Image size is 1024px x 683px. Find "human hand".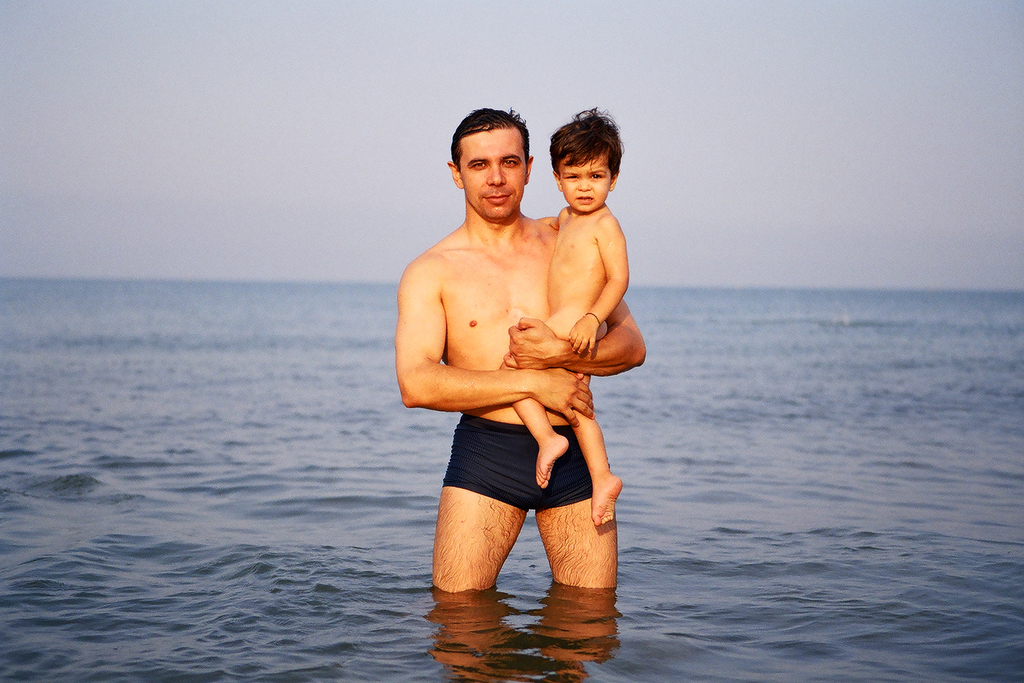
detection(565, 317, 603, 357).
